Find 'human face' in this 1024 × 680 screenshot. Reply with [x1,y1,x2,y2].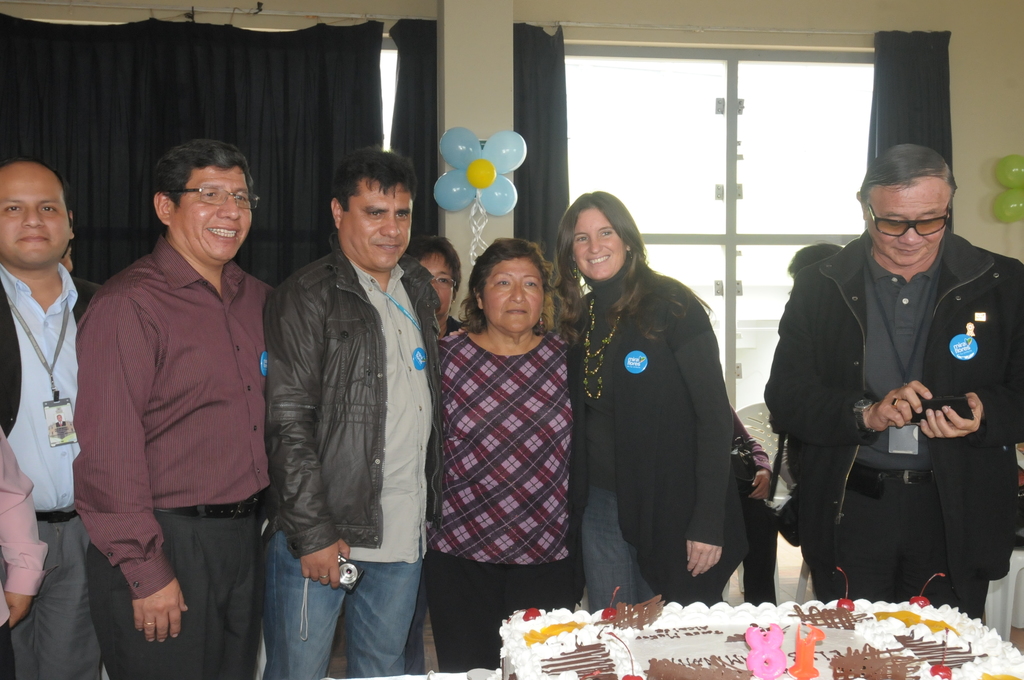
[861,171,957,268].
